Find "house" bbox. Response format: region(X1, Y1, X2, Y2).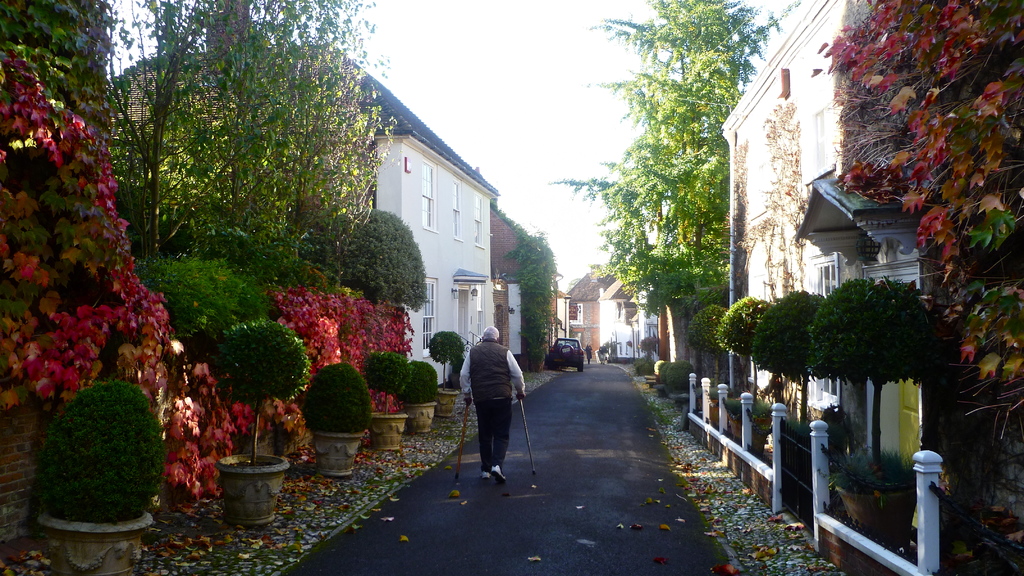
region(735, 0, 1022, 456).
